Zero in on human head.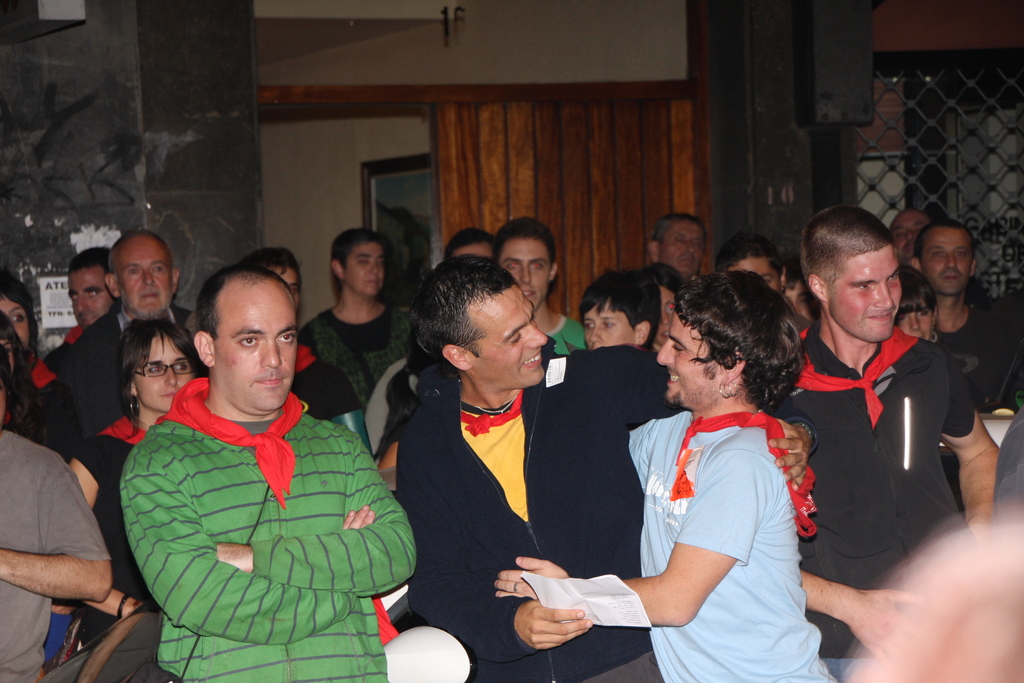
Zeroed in: x1=911, y1=217, x2=980, y2=302.
